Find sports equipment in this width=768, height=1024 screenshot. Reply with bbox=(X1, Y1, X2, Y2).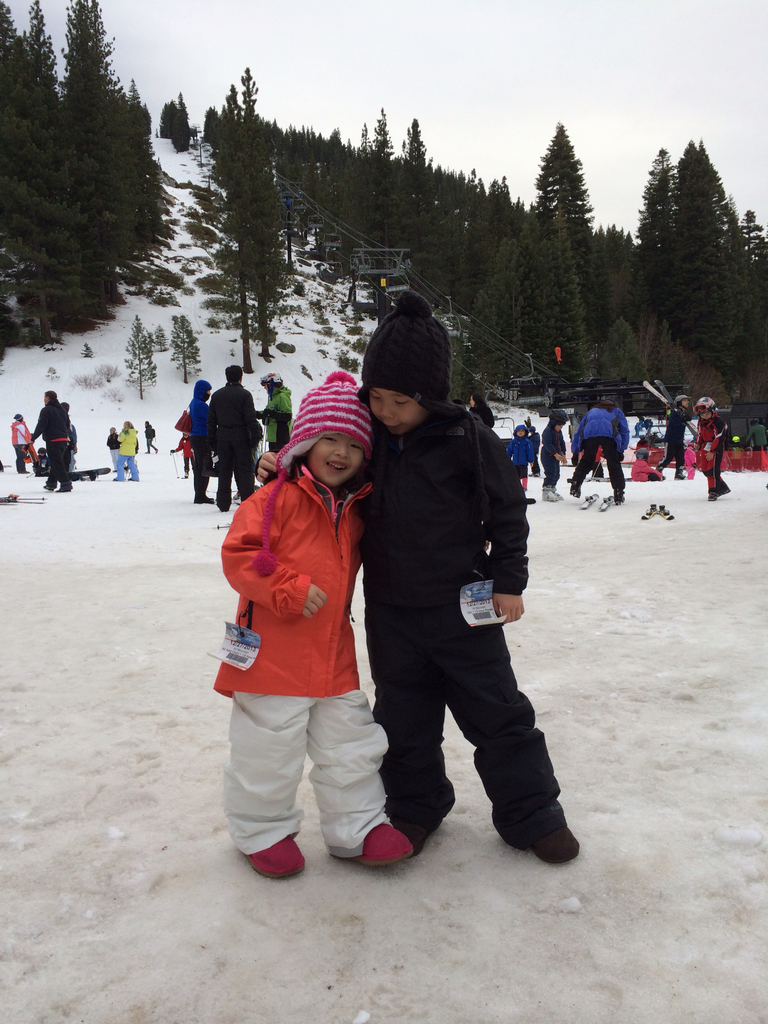
bbox=(637, 505, 657, 519).
